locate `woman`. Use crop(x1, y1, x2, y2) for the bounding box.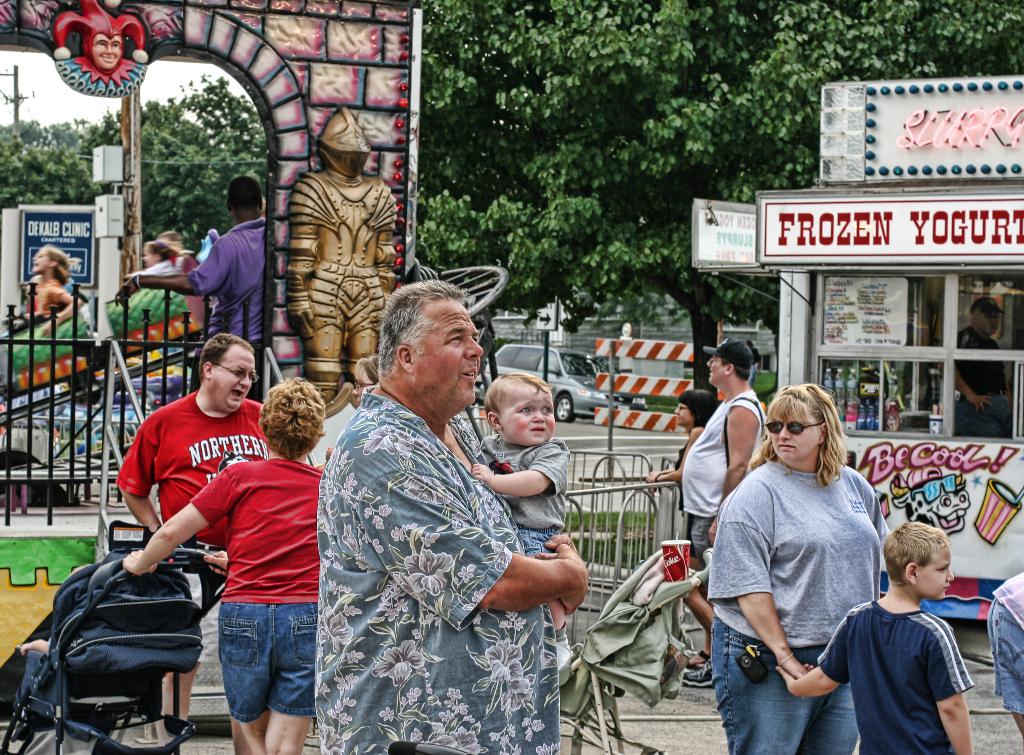
crop(704, 371, 900, 743).
